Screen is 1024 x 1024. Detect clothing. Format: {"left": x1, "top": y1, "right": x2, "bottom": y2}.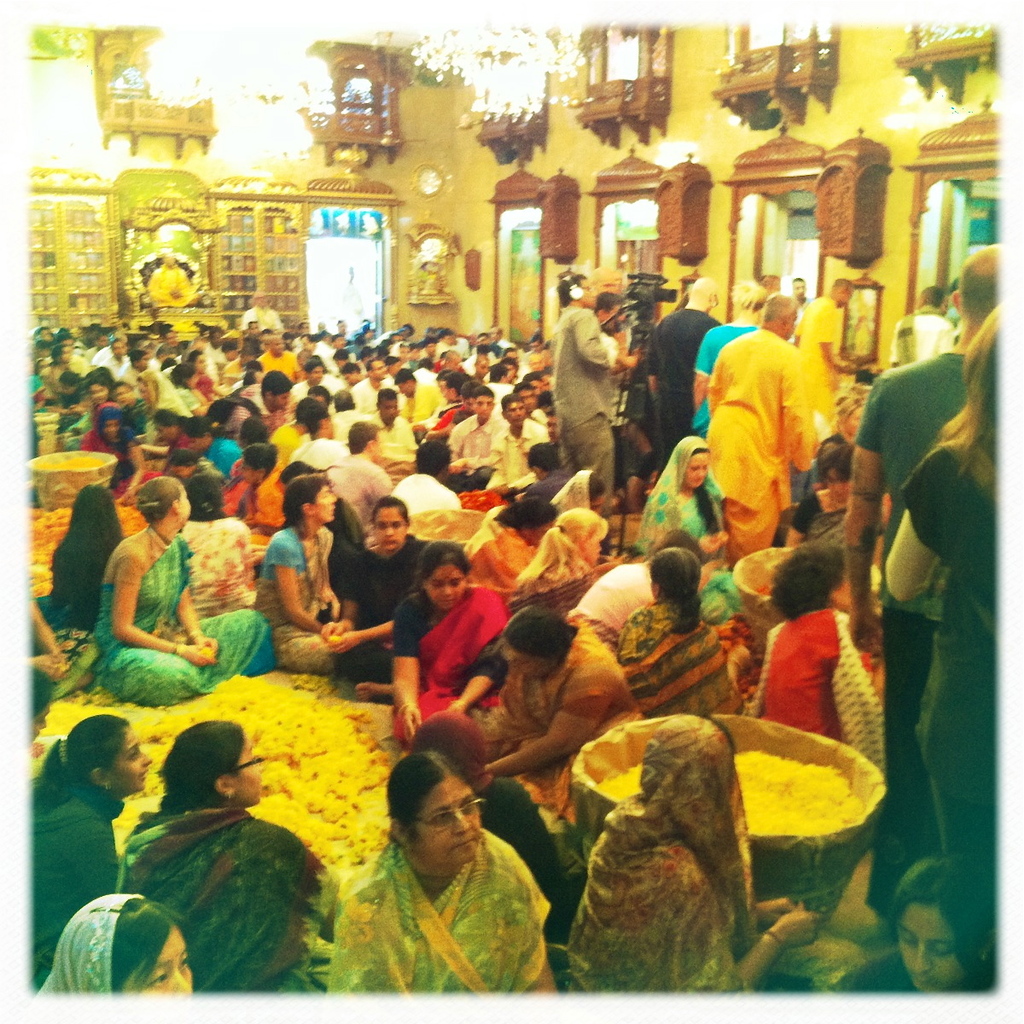
{"left": 83, "top": 404, "right": 166, "bottom": 494}.
